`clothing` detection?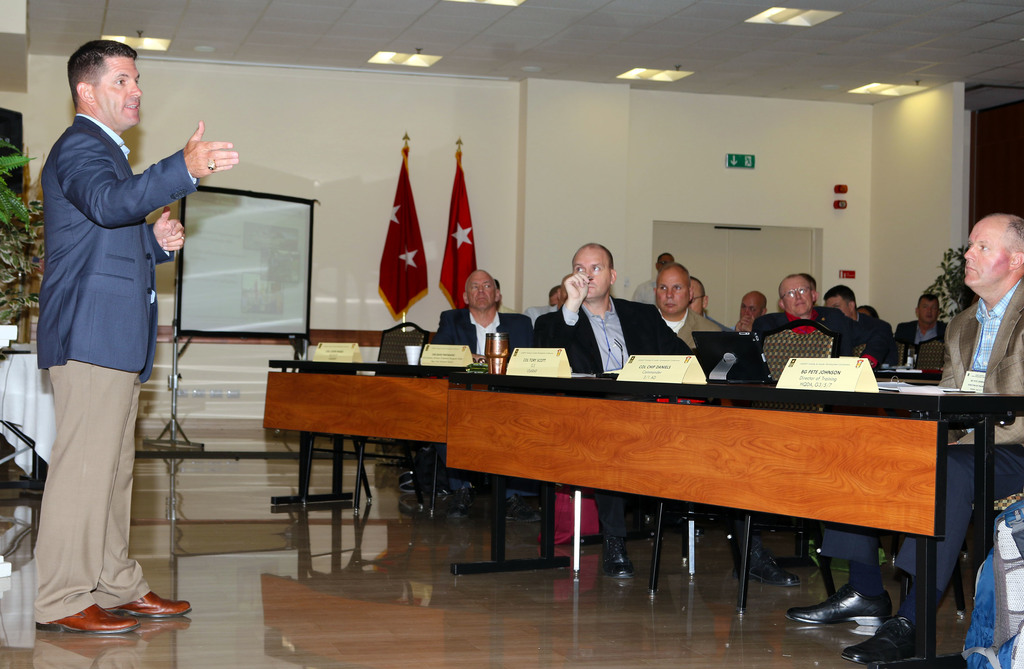
region(28, 106, 205, 632)
